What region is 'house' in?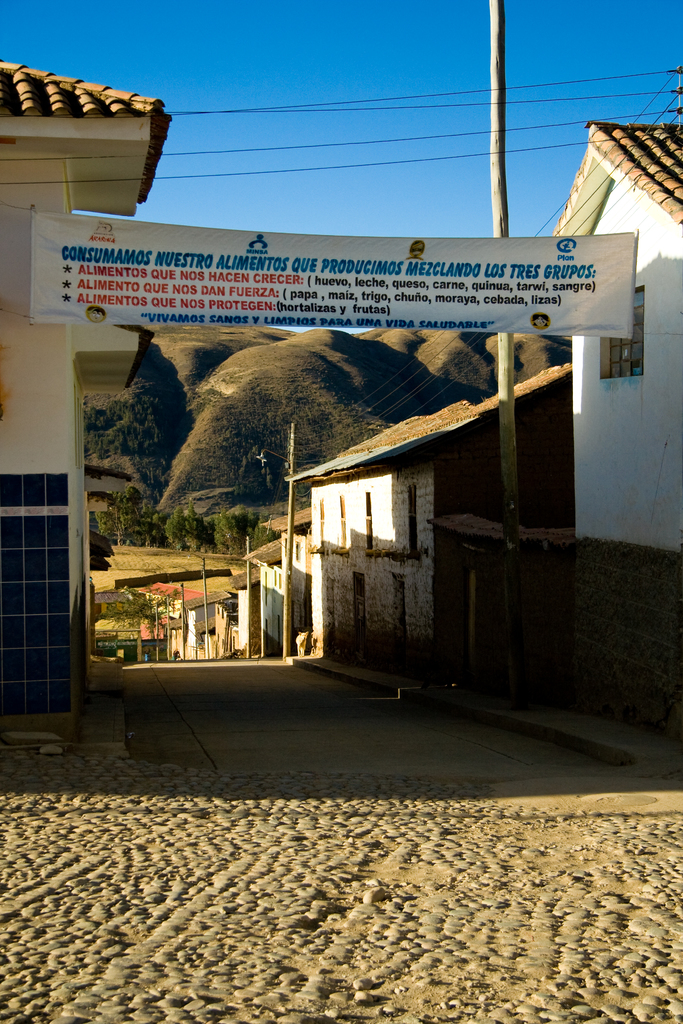
bbox=(181, 582, 239, 662).
